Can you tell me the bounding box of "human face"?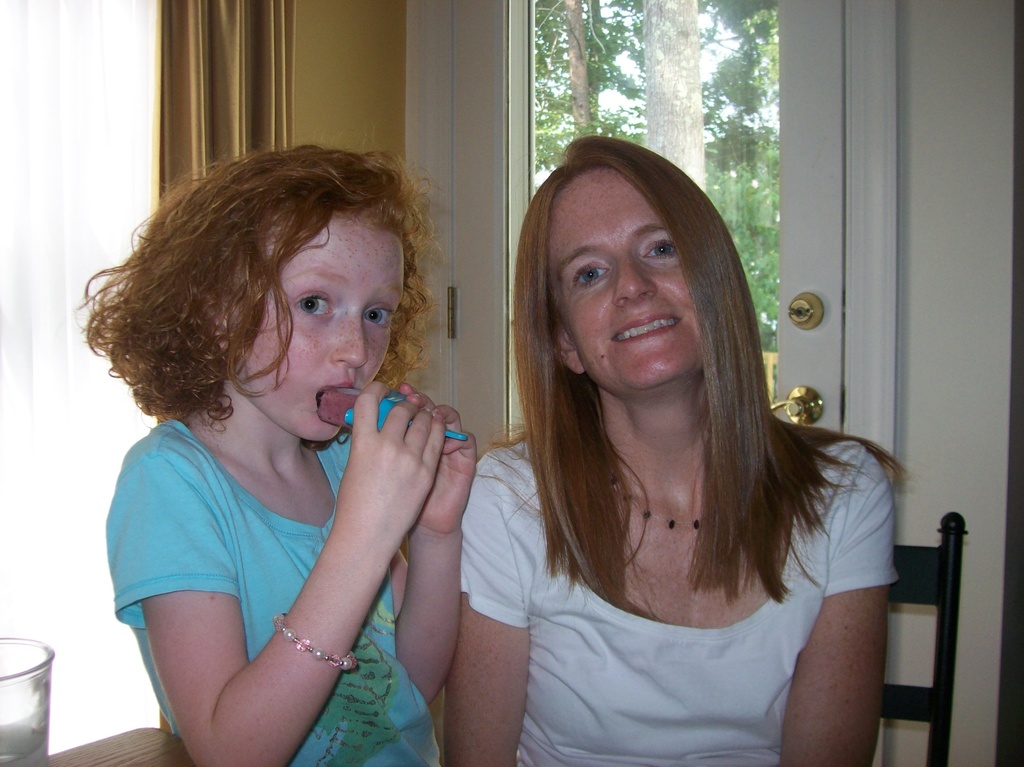
<box>547,167,705,394</box>.
